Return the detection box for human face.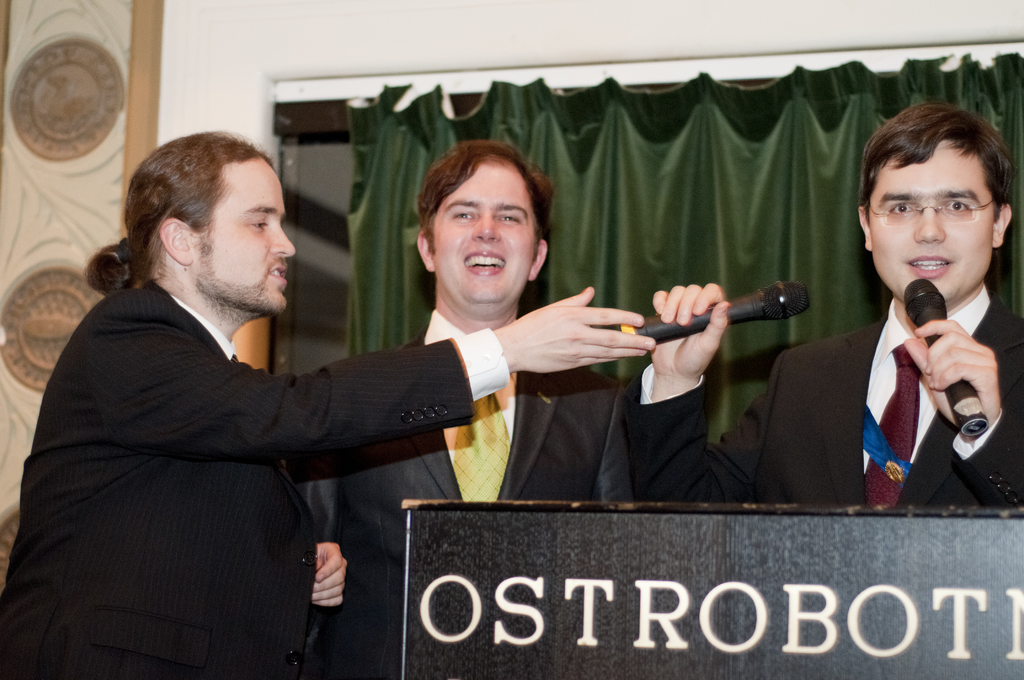
region(433, 163, 537, 299).
